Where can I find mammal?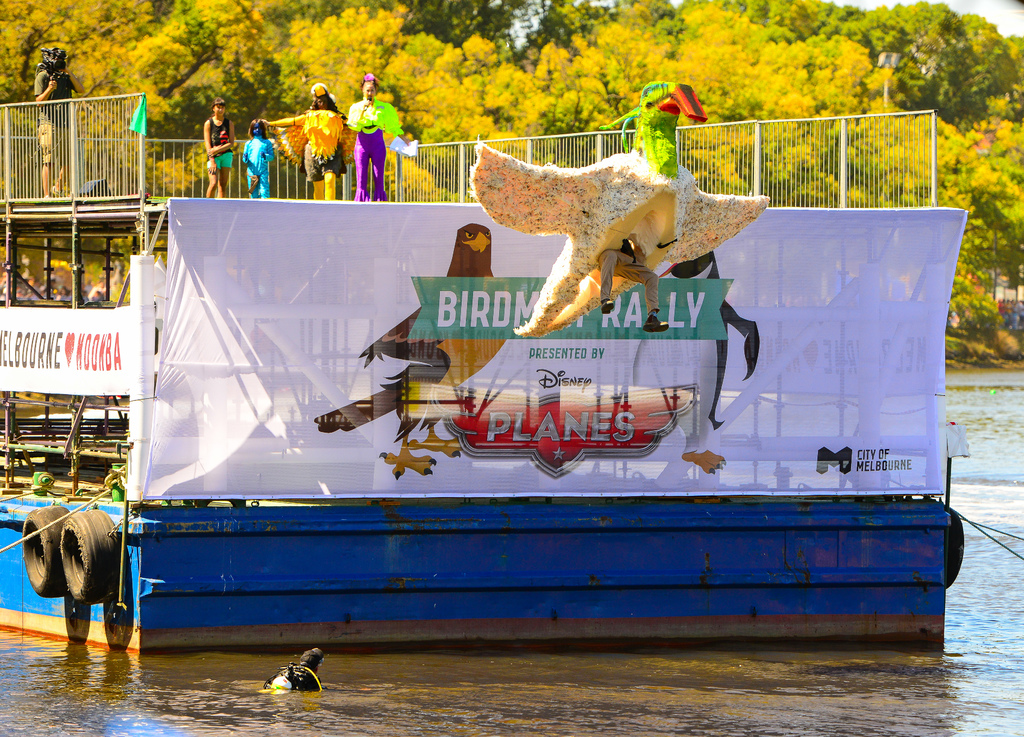
You can find it at (204, 96, 235, 201).
